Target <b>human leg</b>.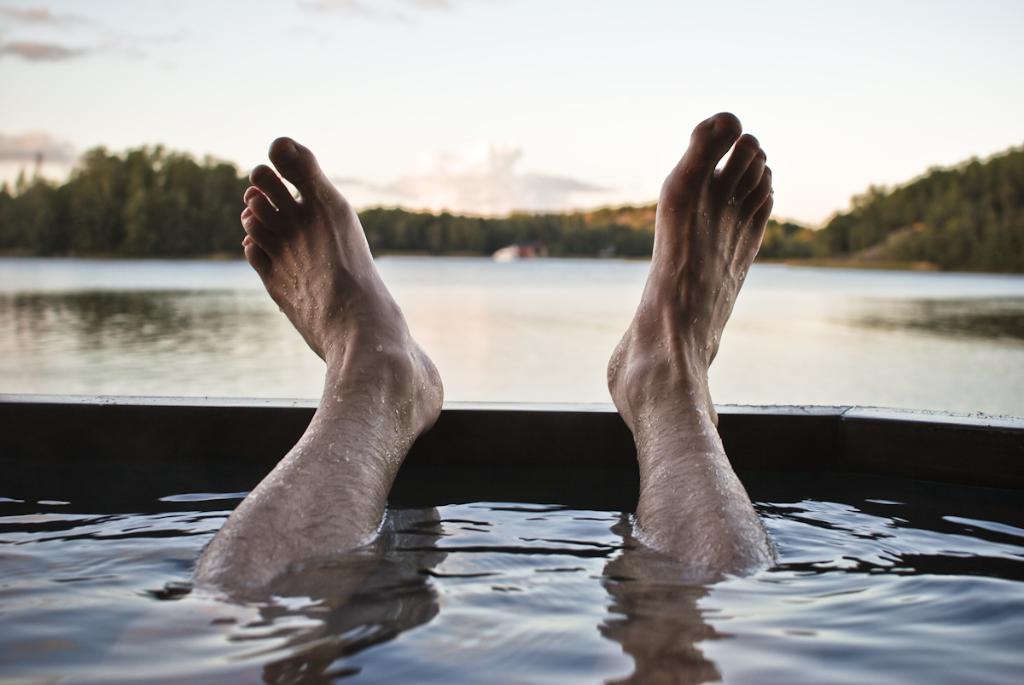
Target region: locate(185, 131, 449, 605).
